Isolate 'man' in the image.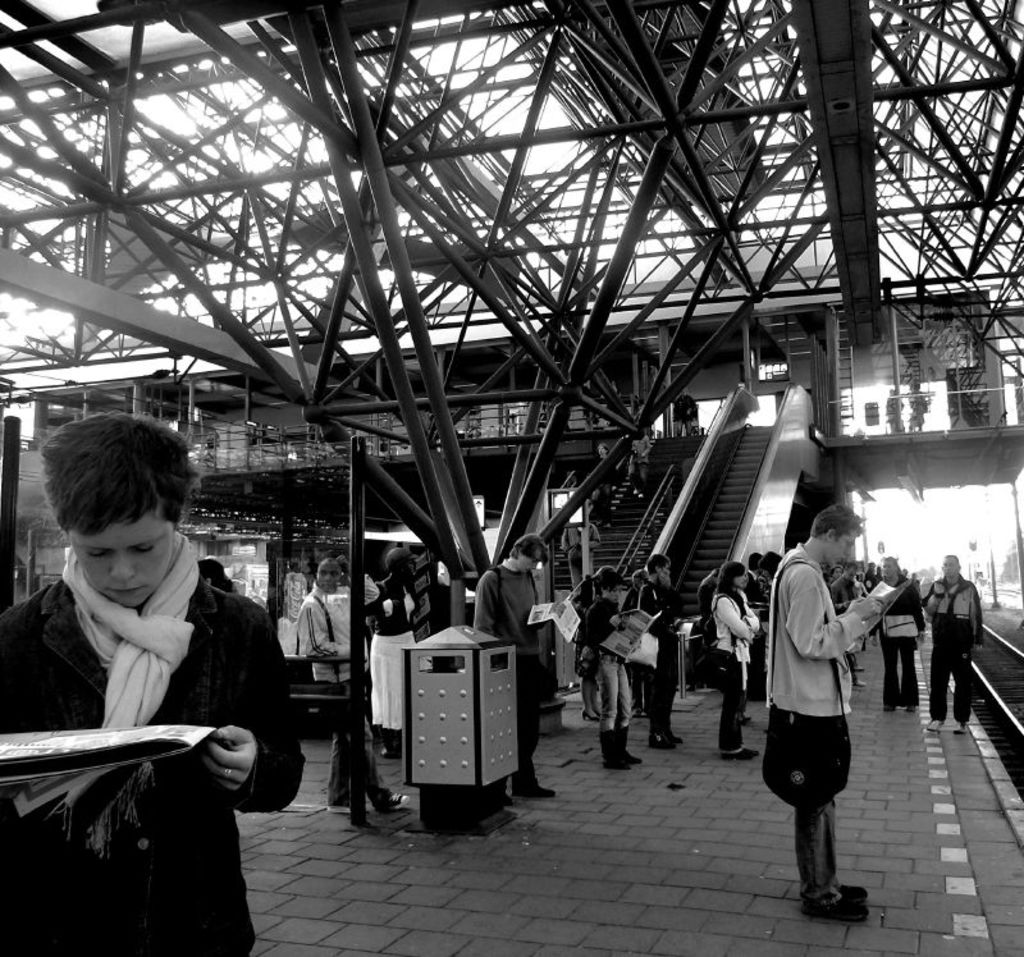
Isolated region: [left=740, top=551, right=767, bottom=704].
